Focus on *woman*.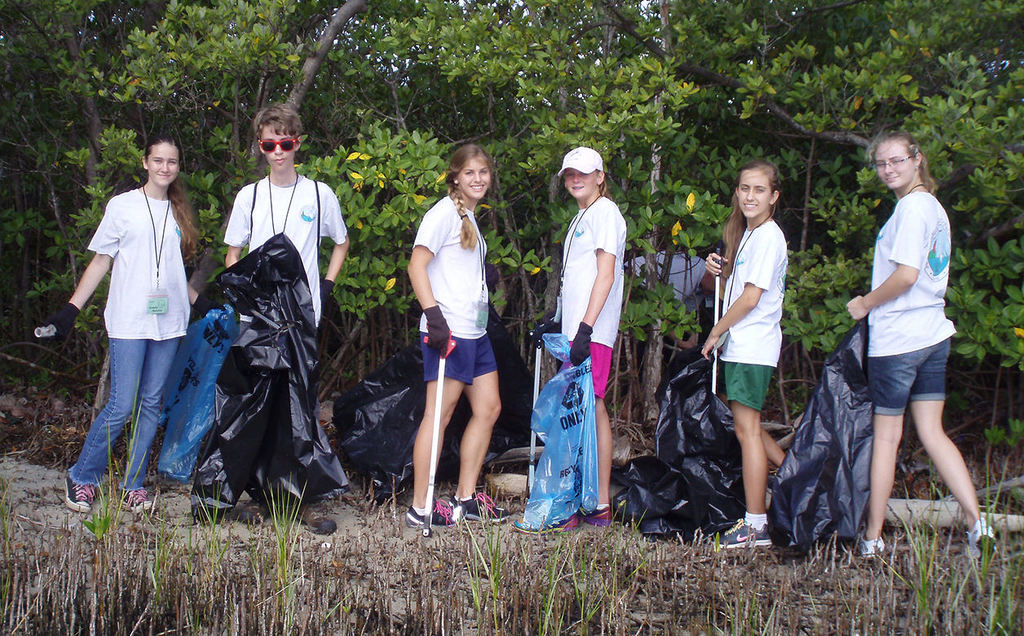
Focused at bbox=[400, 144, 507, 522].
